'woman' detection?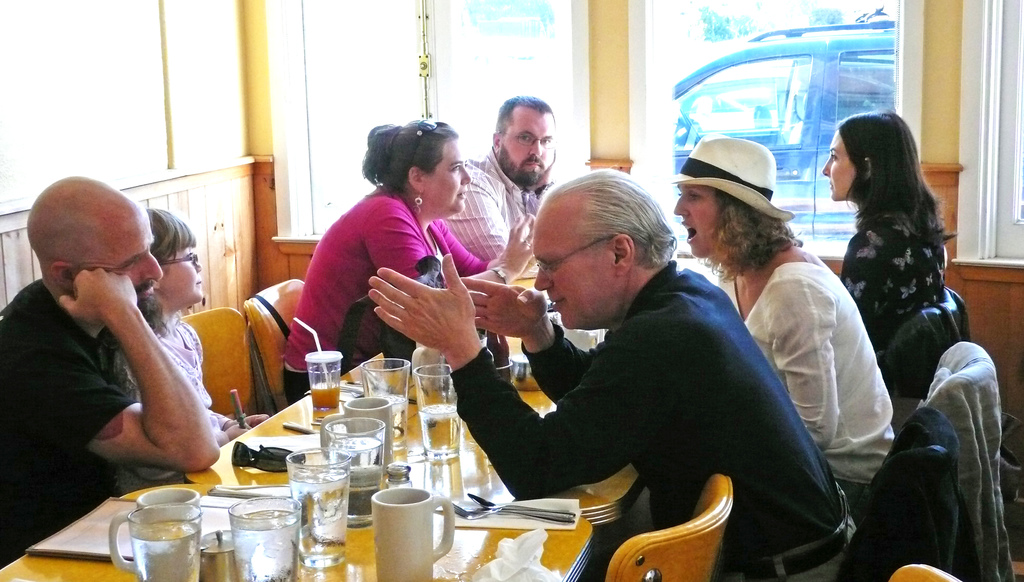
rect(661, 125, 891, 518)
